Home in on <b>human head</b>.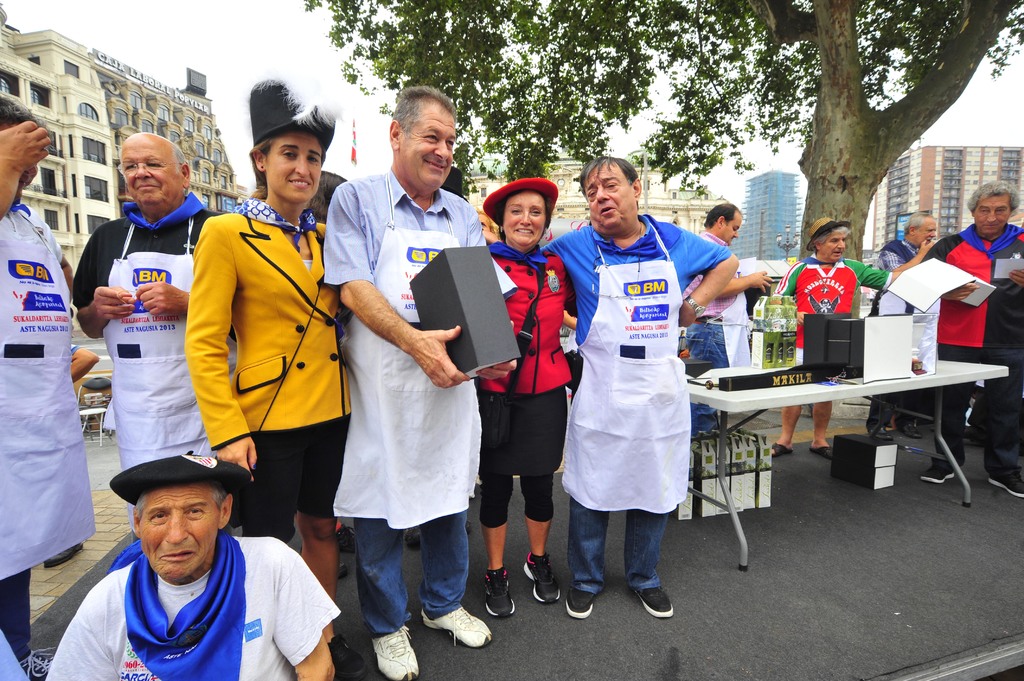
Homed in at locate(388, 85, 456, 195).
